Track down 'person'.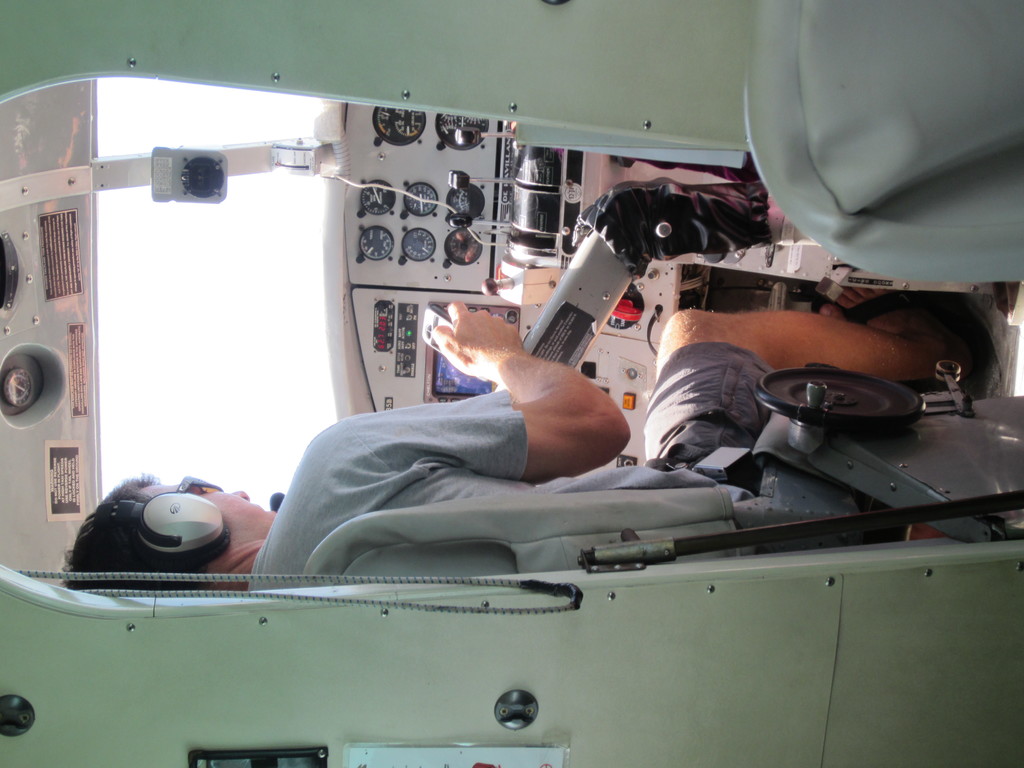
Tracked to BBox(60, 297, 993, 589).
